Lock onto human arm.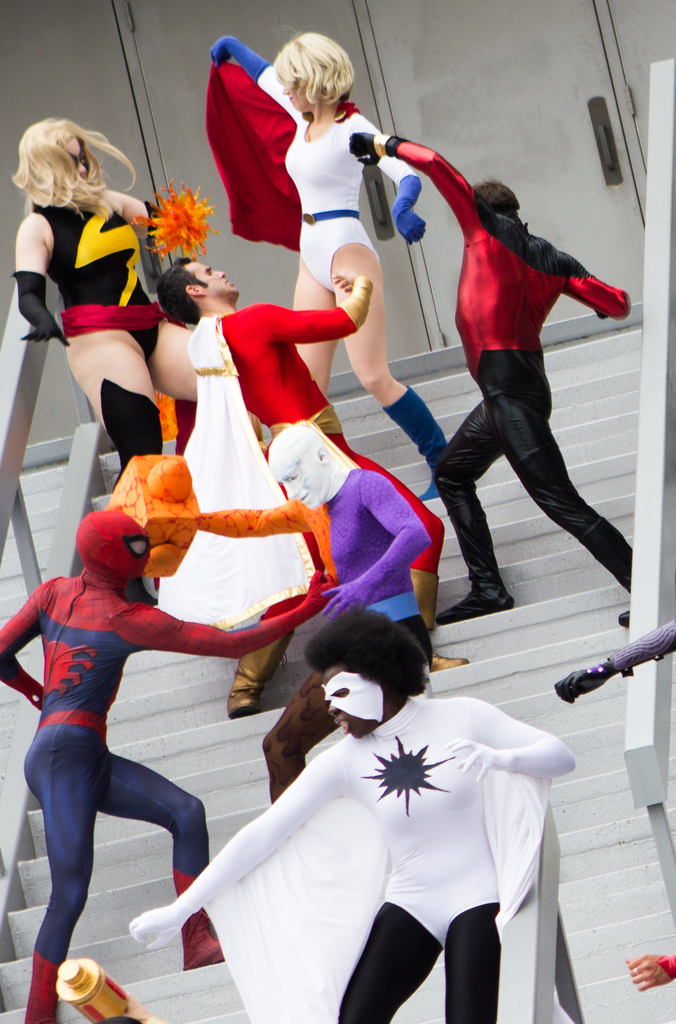
Locked: [0,573,54,710].
